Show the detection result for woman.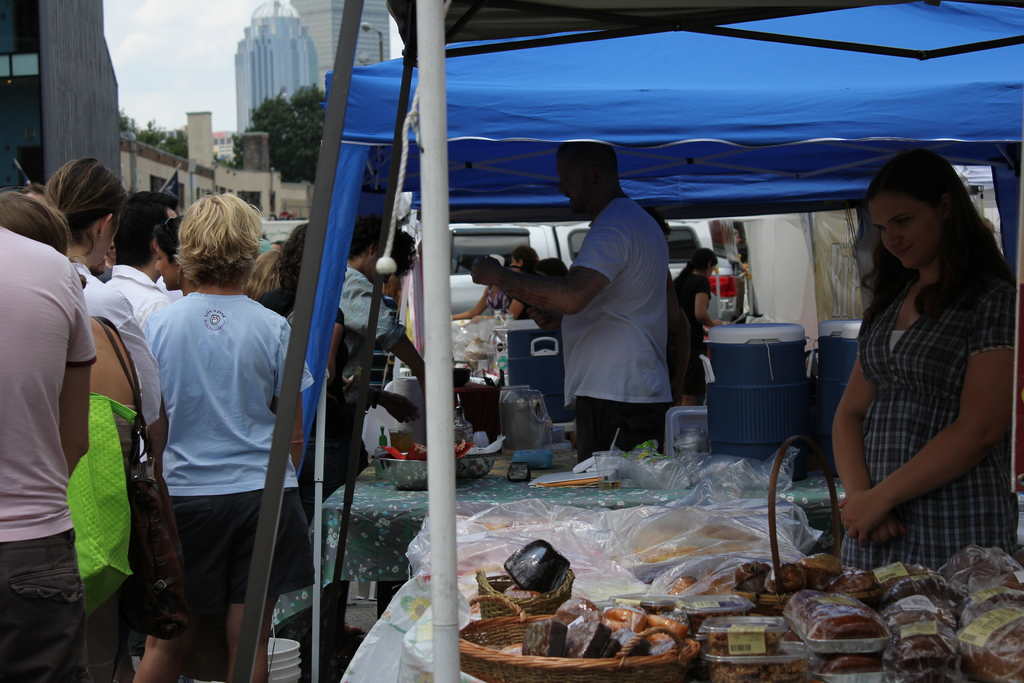
{"left": 0, "top": 186, "right": 138, "bottom": 682}.
